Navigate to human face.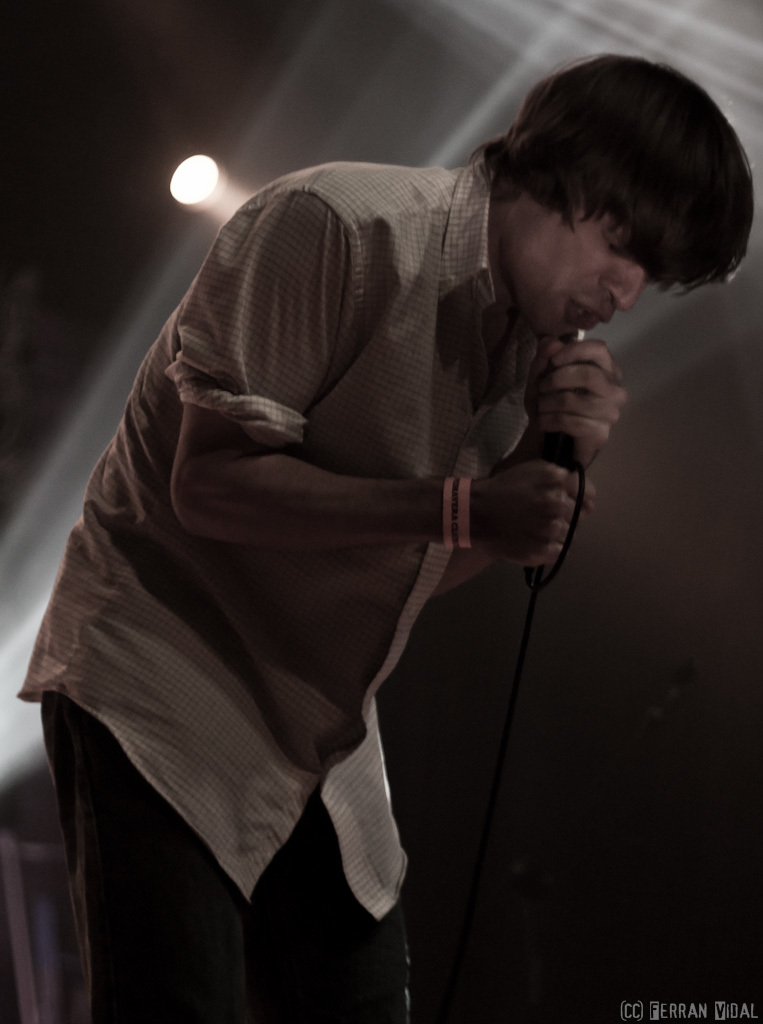
Navigation target: Rect(507, 220, 654, 341).
